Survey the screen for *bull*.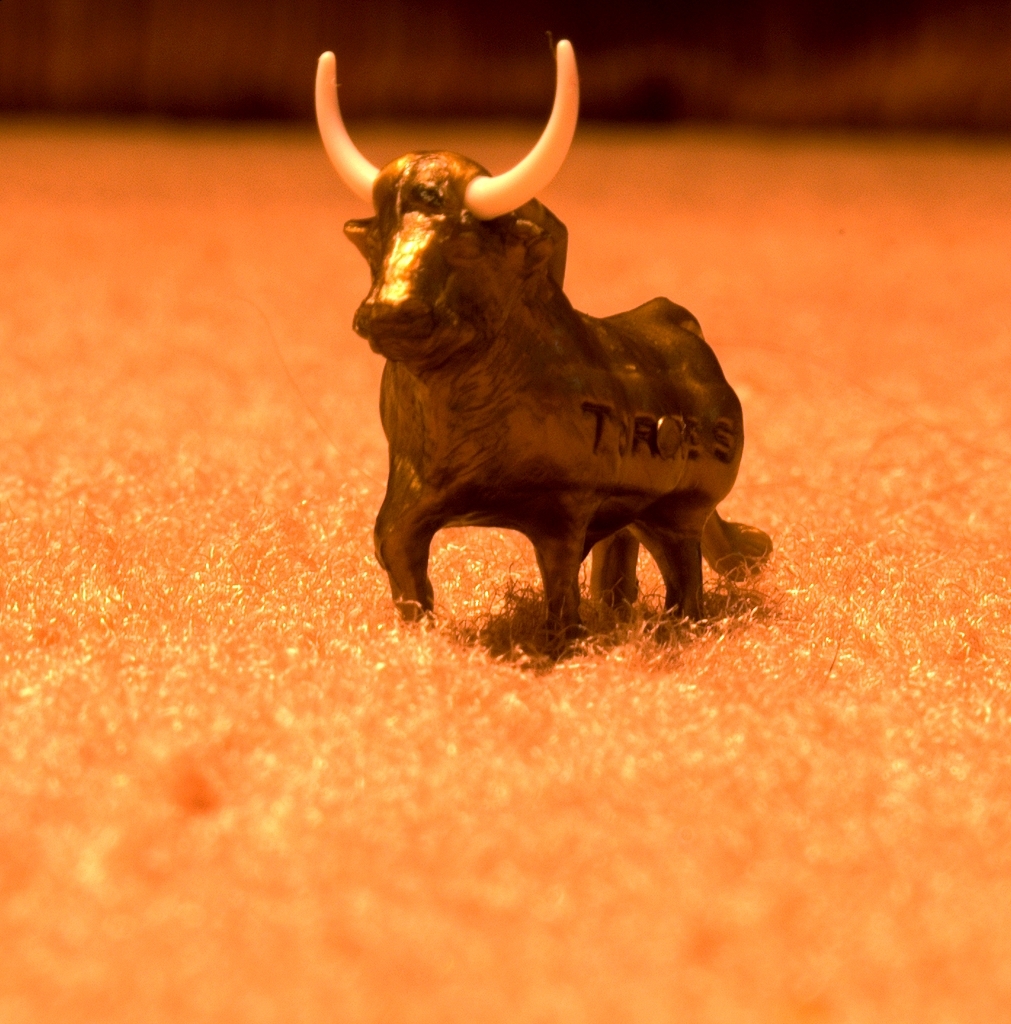
Survey found: left=301, top=37, right=744, bottom=668.
